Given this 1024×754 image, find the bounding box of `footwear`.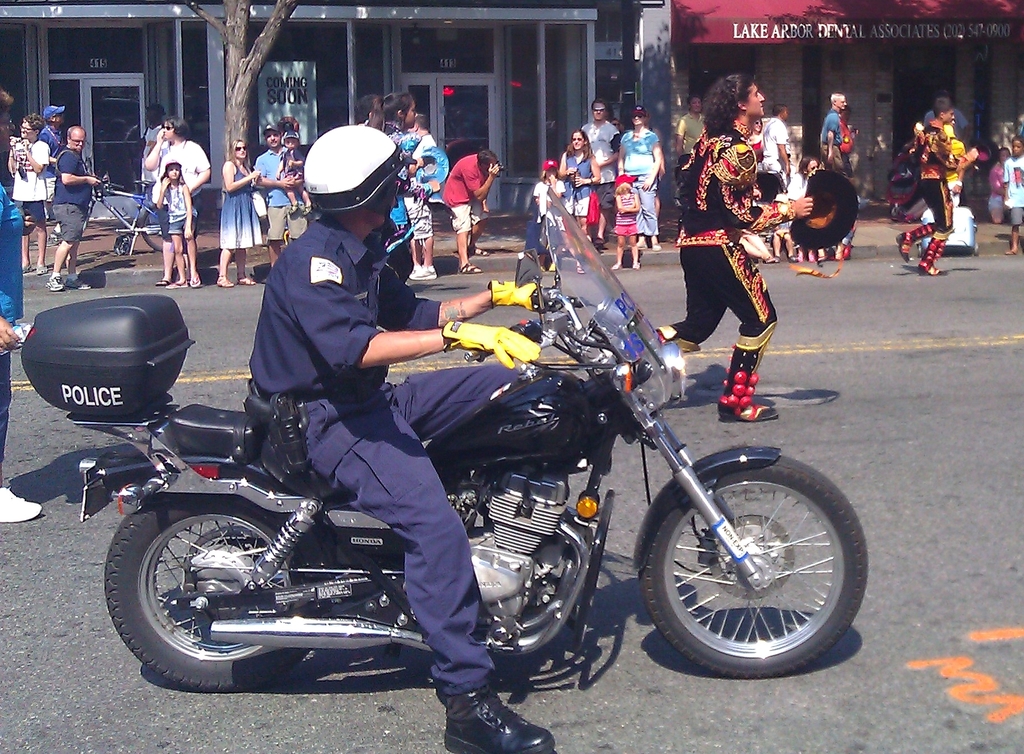
box=[406, 265, 437, 278].
